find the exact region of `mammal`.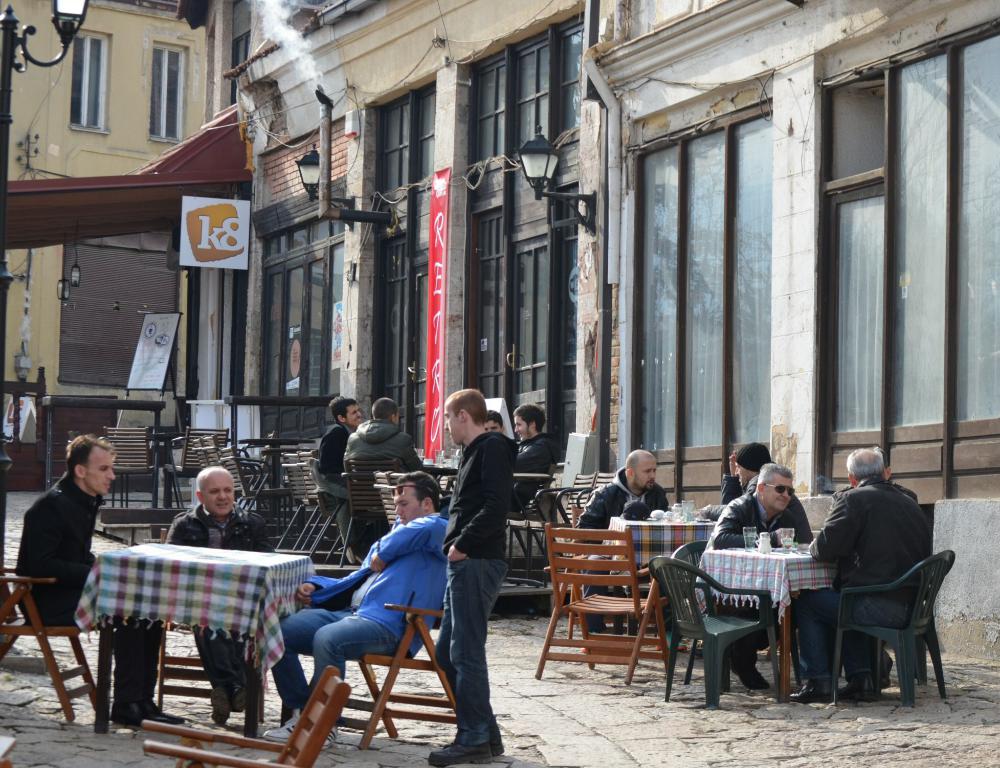
Exact region: x1=694 y1=459 x2=811 y2=689.
